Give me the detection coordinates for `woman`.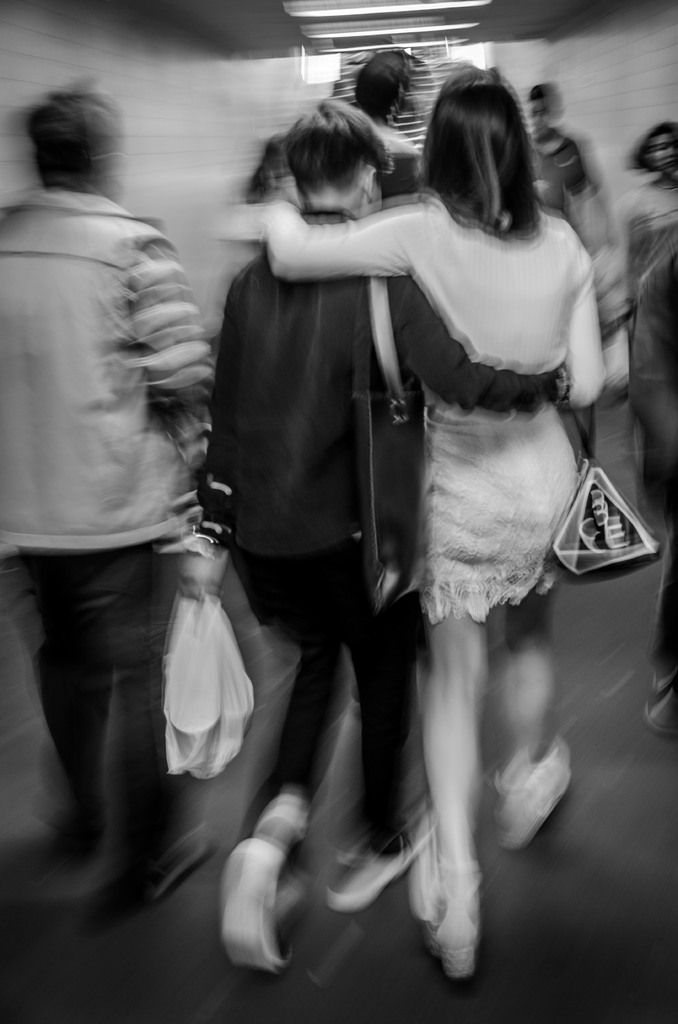
(x1=218, y1=88, x2=613, y2=909).
